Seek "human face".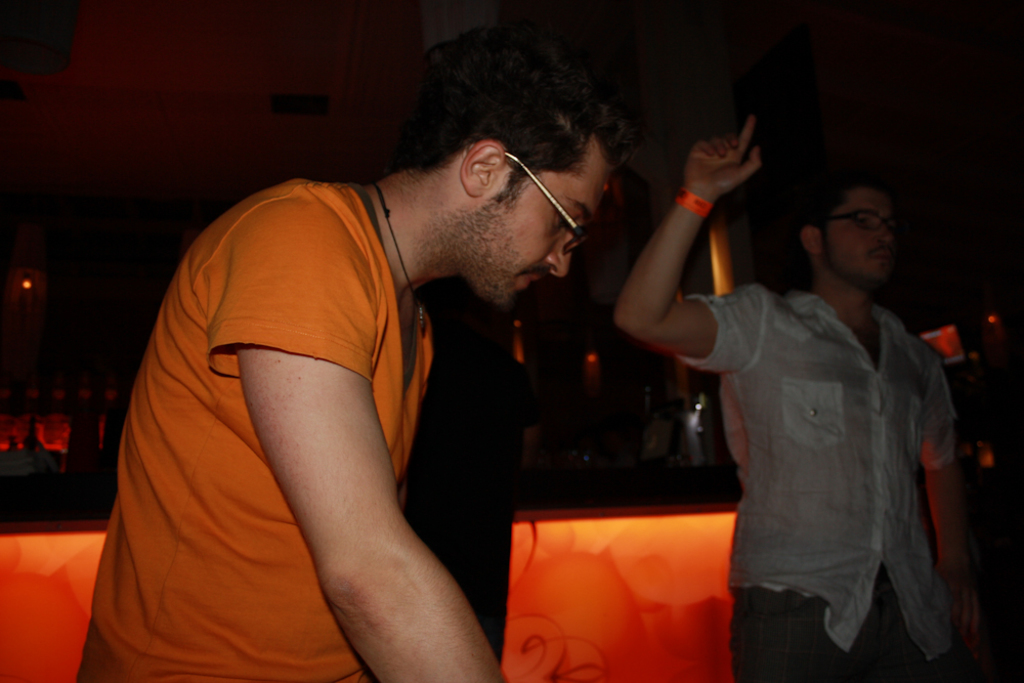
825 185 897 279.
